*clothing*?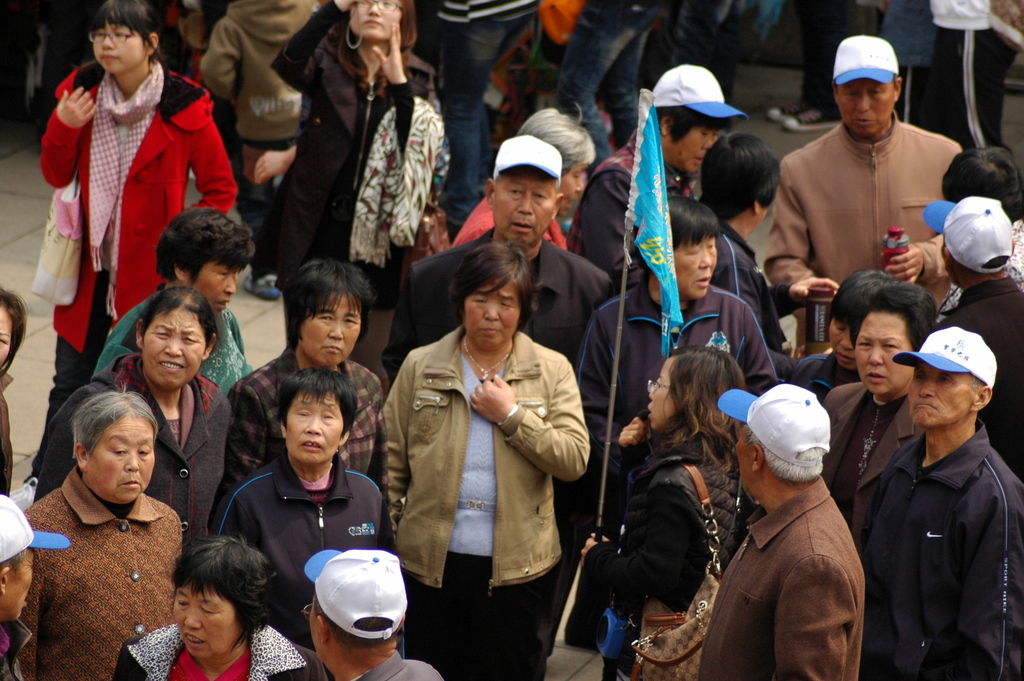
[264, 0, 438, 343]
